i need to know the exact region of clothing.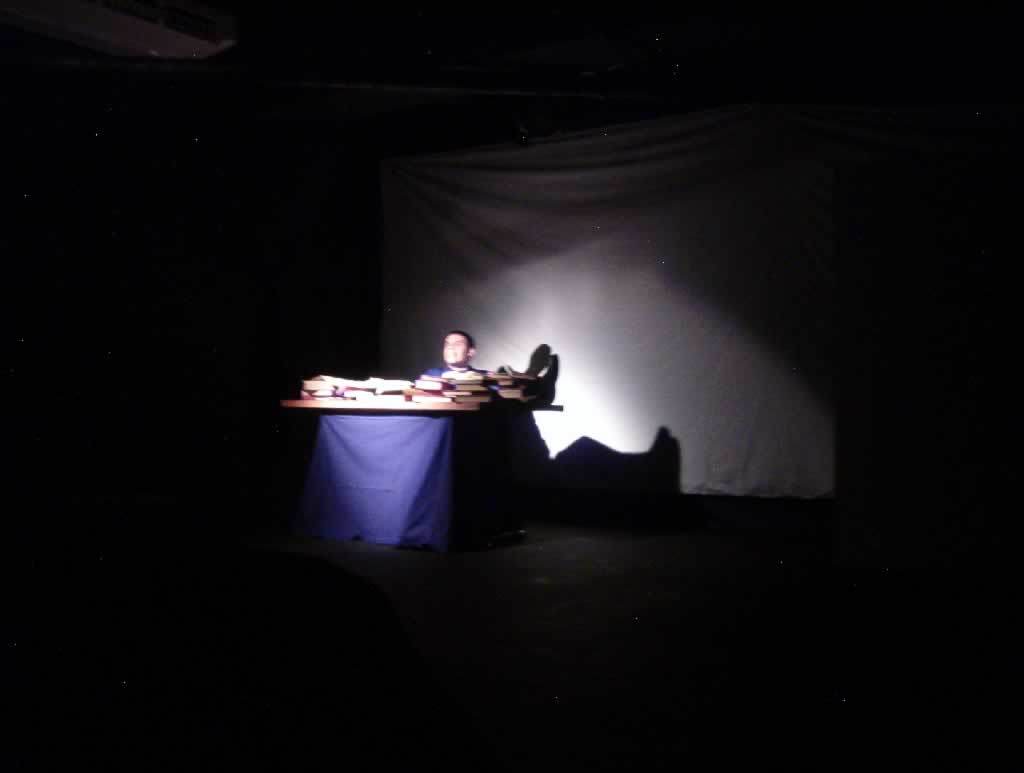
Region: [left=432, top=363, right=502, bottom=386].
